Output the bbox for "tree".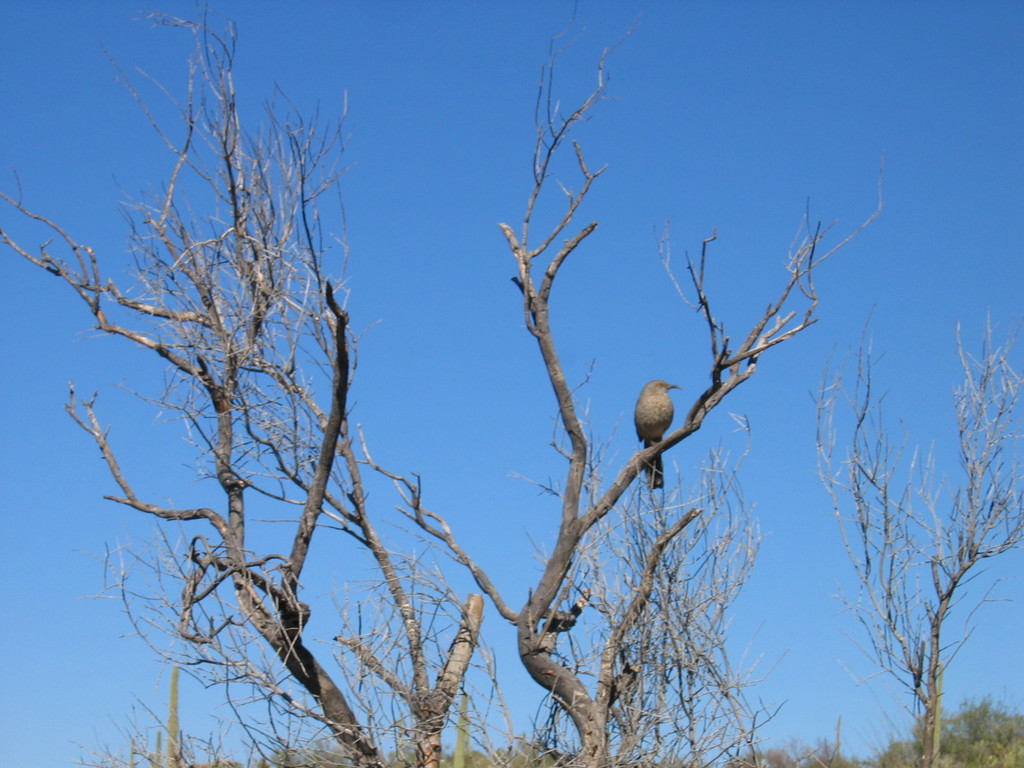
BBox(814, 307, 1021, 767).
